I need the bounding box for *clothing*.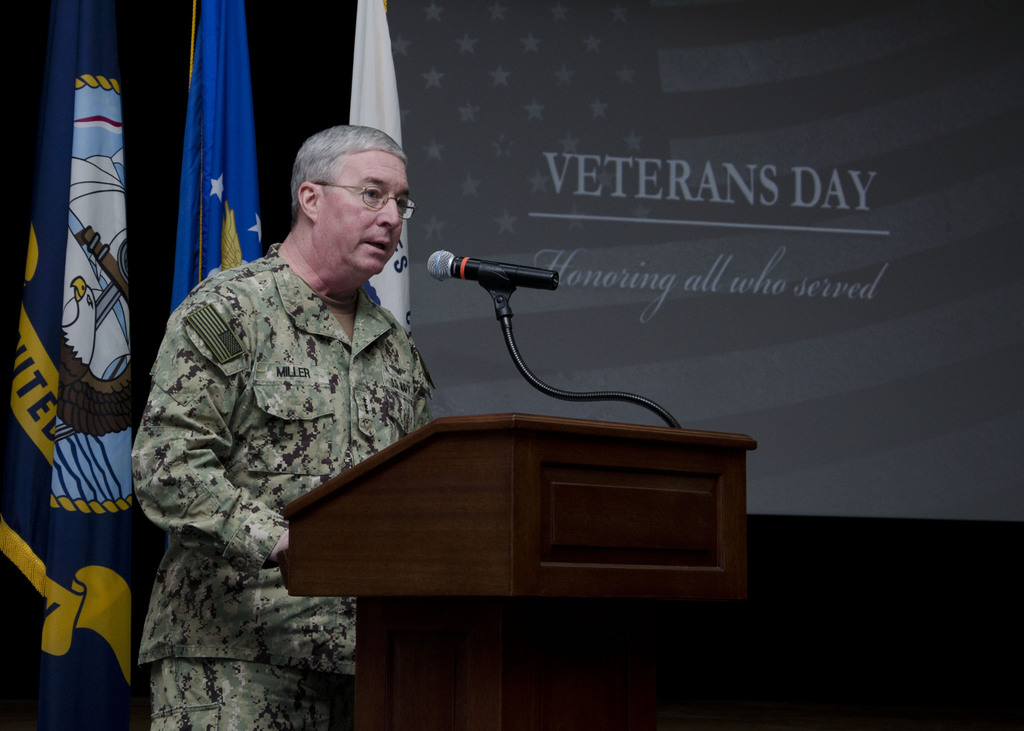
Here it is: <box>134,238,431,730</box>.
